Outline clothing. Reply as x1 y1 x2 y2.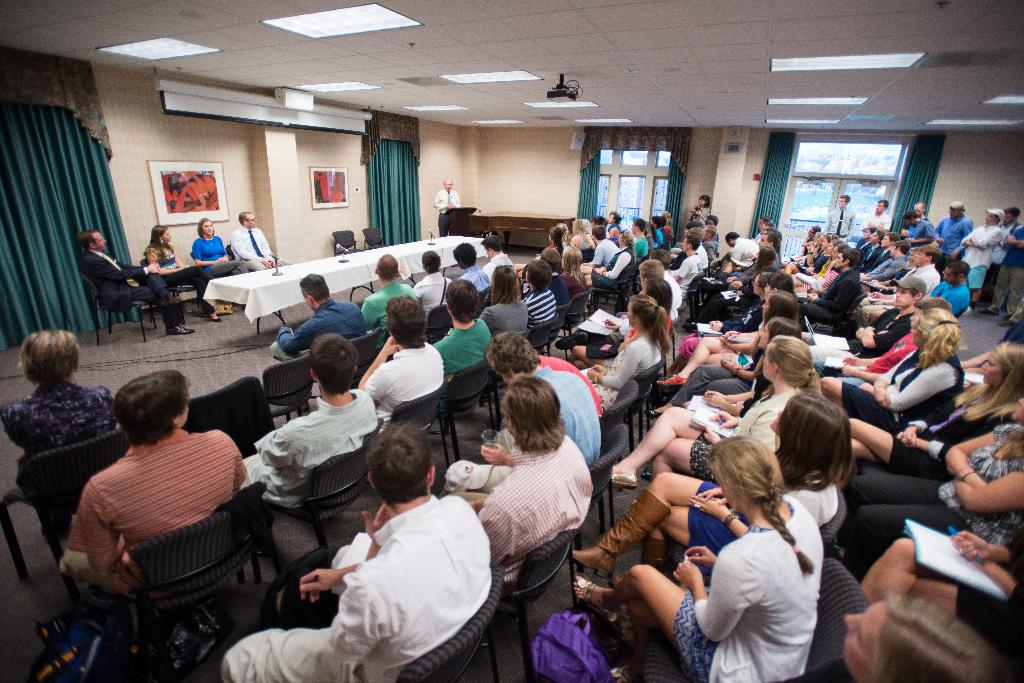
81 252 176 327.
